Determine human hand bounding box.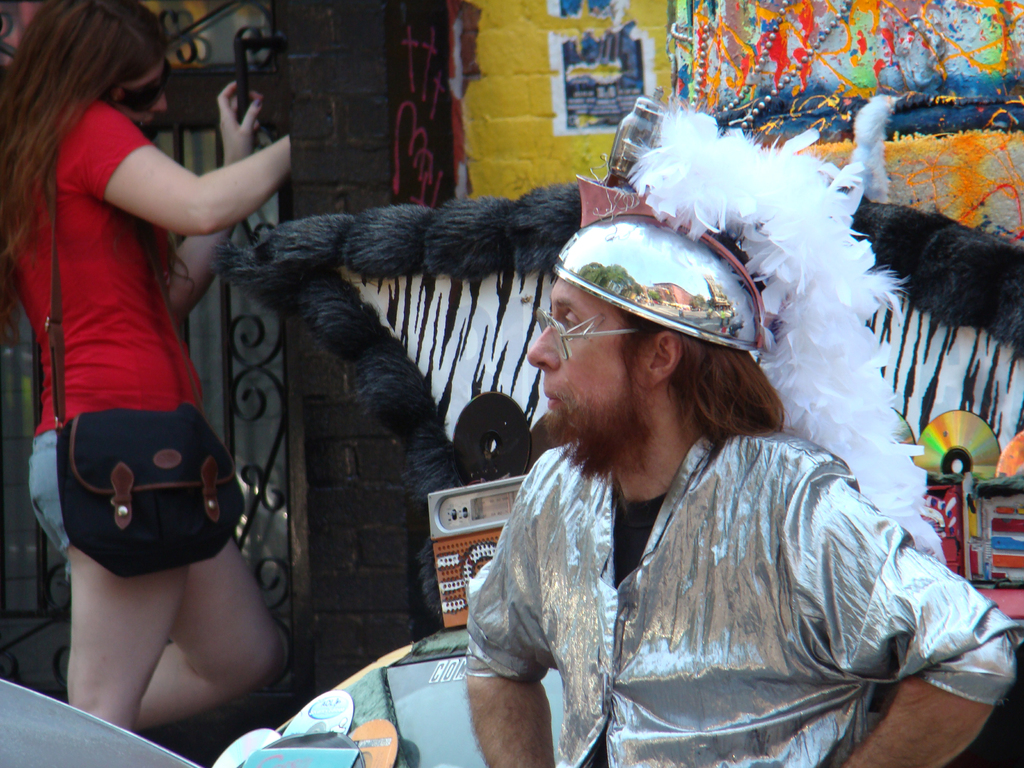
Determined: <region>216, 79, 264, 164</region>.
